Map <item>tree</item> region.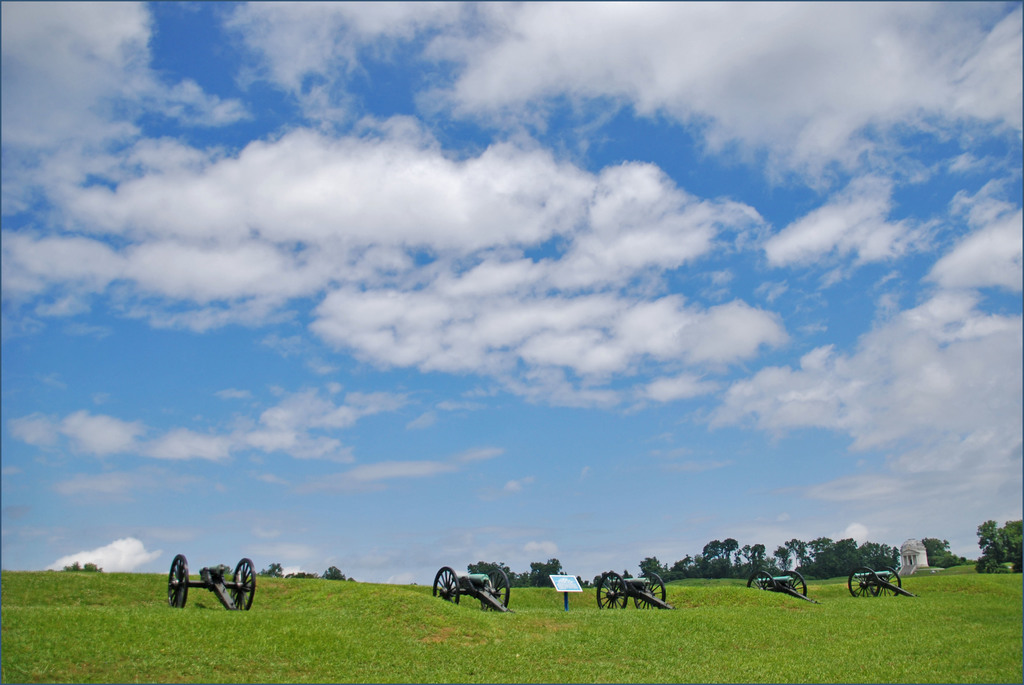
Mapped to (x1=259, y1=562, x2=281, y2=575).
